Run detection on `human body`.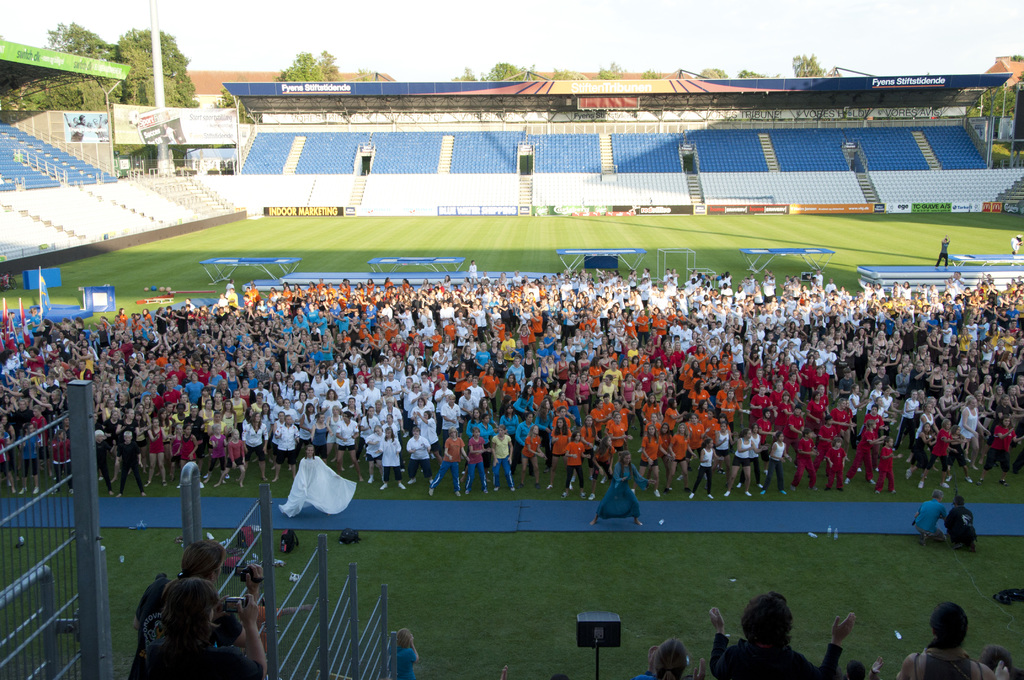
Result: <region>113, 330, 121, 339</region>.
